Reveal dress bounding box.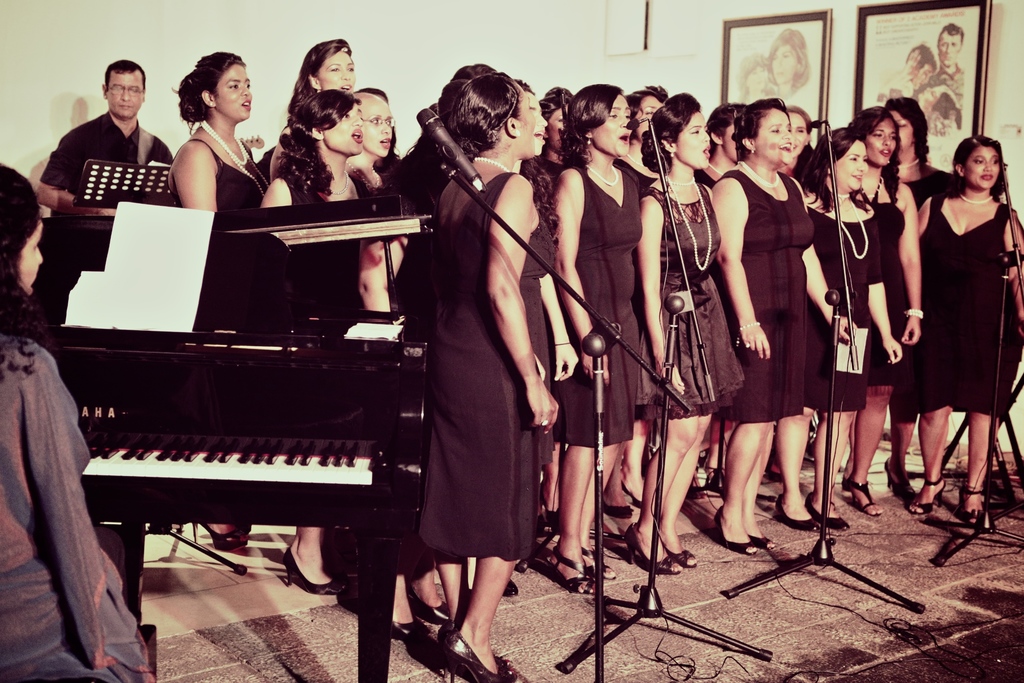
Revealed: select_region(0, 334, 148, 682).
